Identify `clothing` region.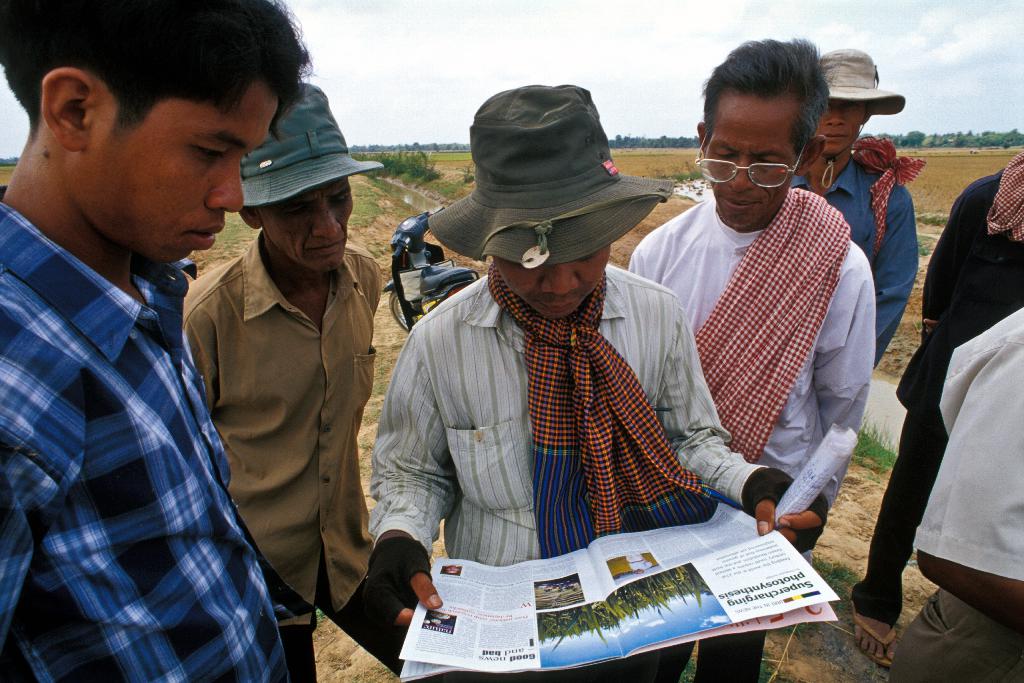
Region: [182,227,409,682].
